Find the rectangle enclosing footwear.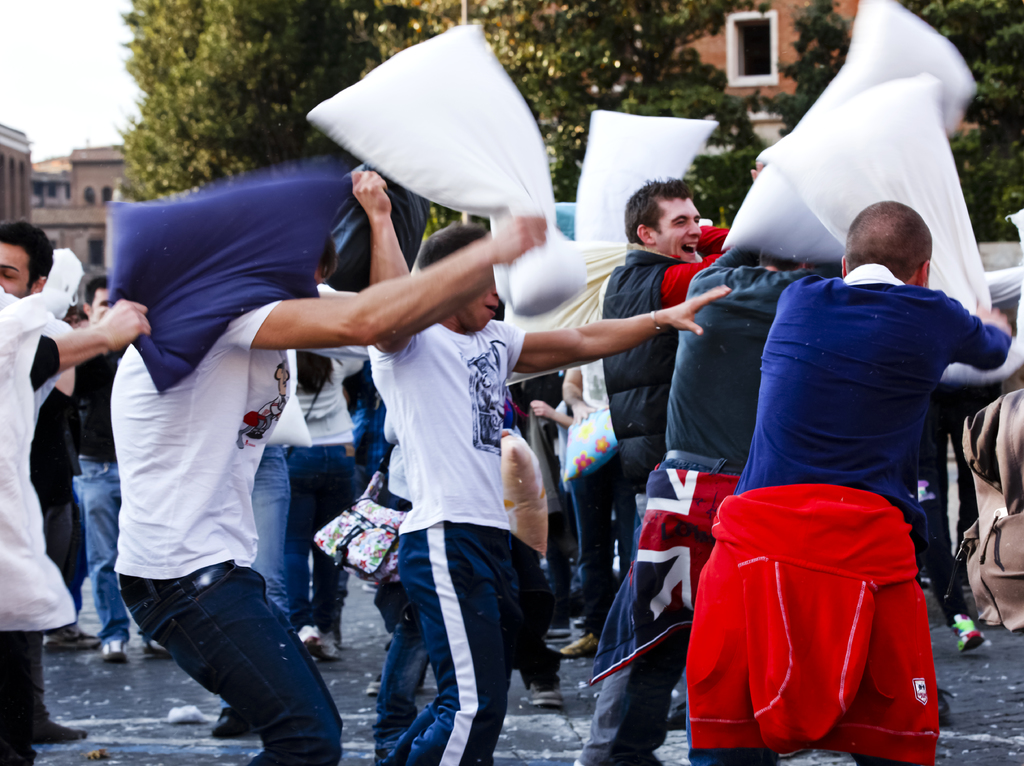
box(368, 673, 384, 697).
